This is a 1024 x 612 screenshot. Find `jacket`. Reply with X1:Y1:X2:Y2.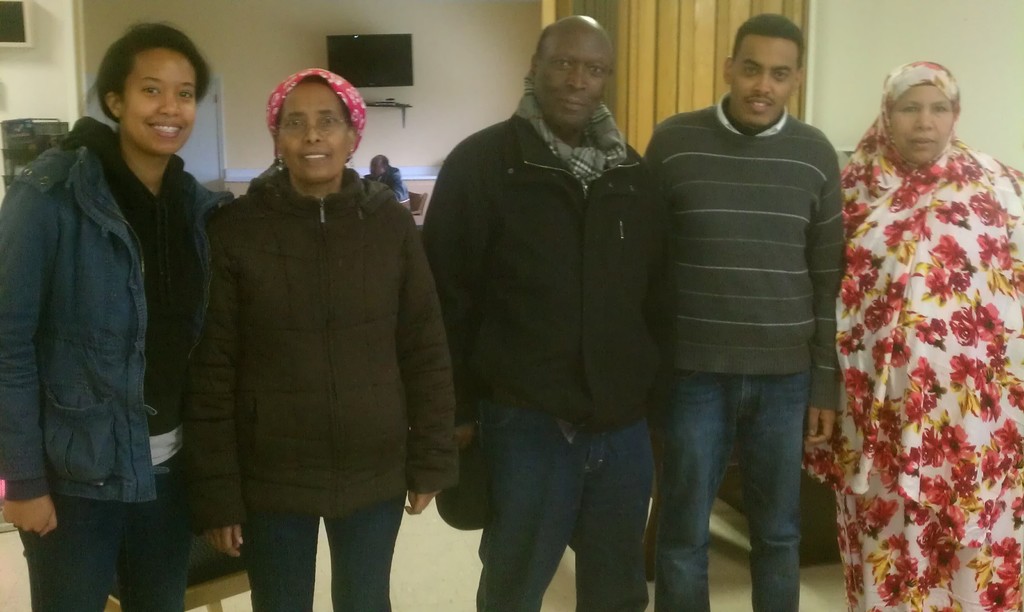
414:106:675:431.
